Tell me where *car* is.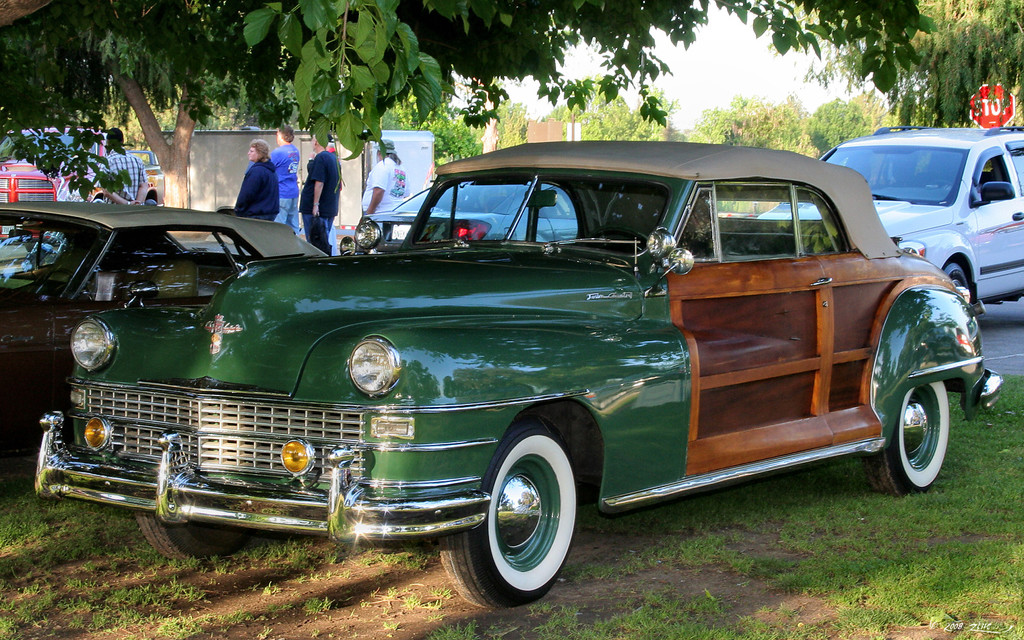
*car* is at <bbox>754, 125, 1023, 317</bbox>.
